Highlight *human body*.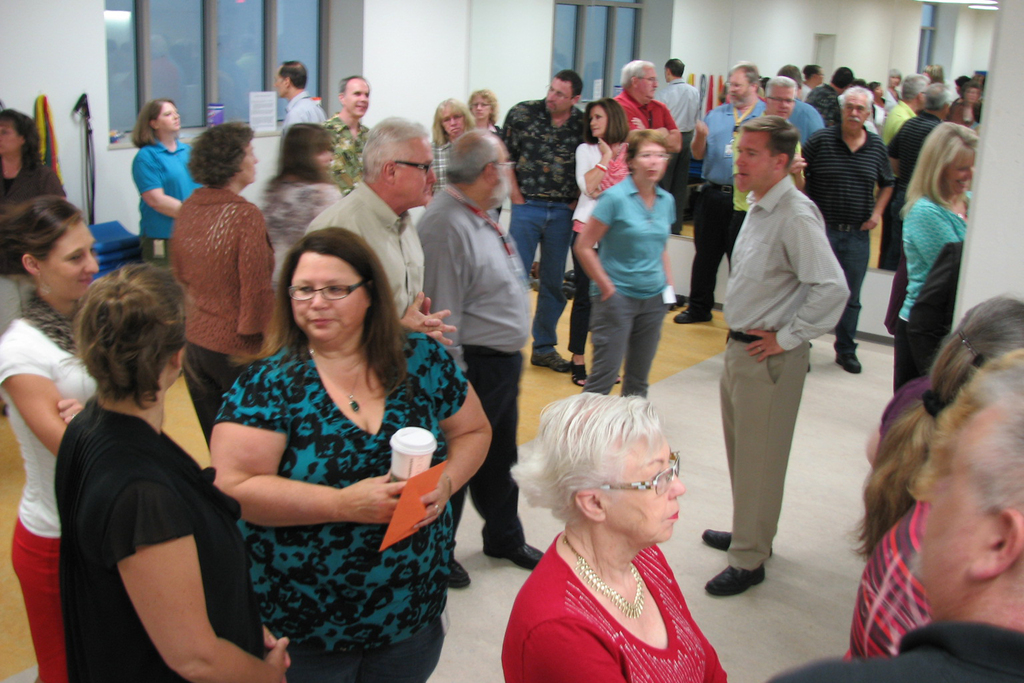
Highlighted region: <box>903,184,984,394</box>.
